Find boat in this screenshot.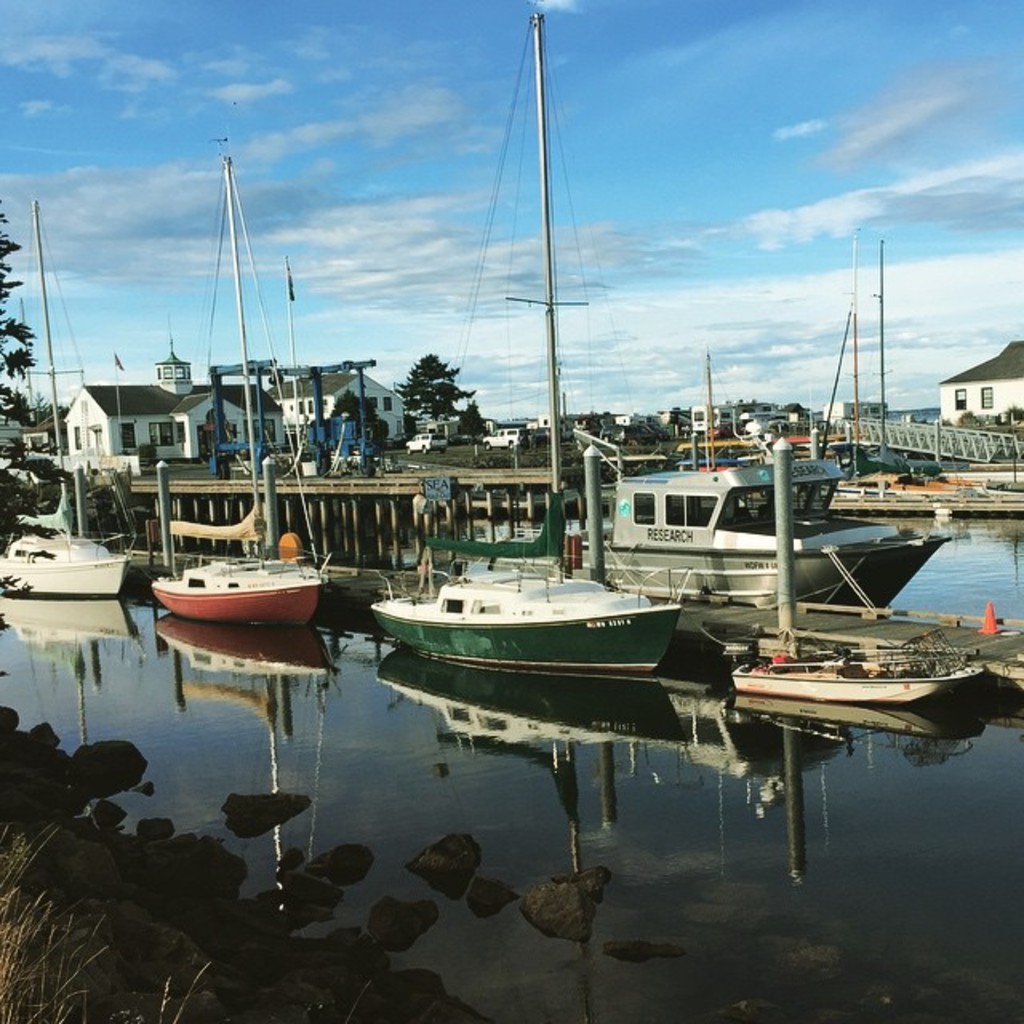
The bounding box for boat is box=[374, 10, 682, 678].
